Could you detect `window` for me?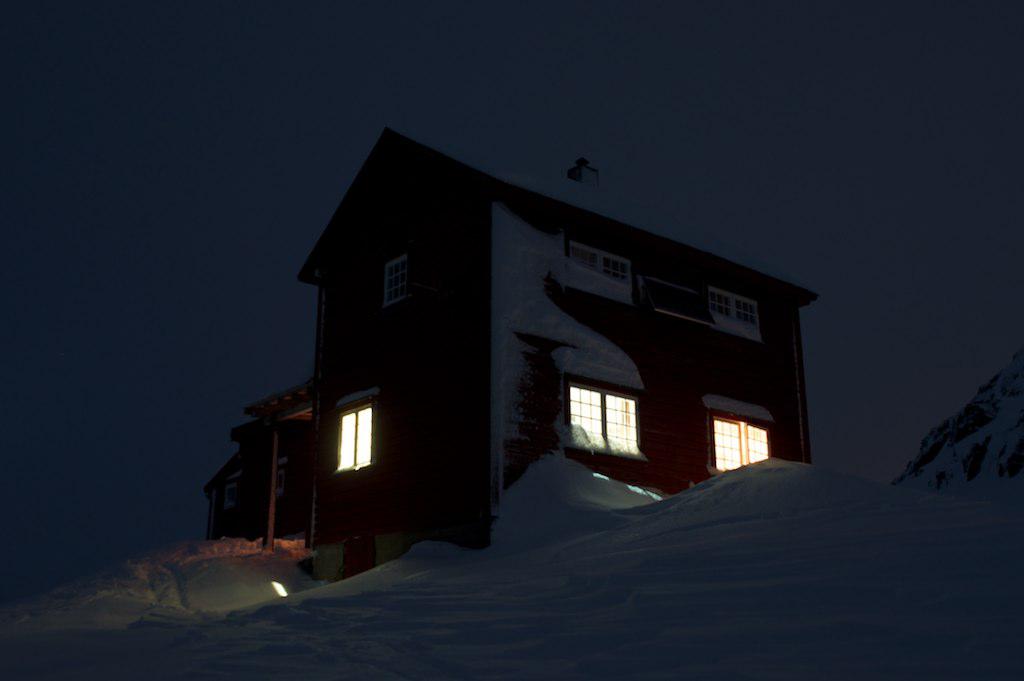
Detection result: (left=568, top=372, right=646, bottom=457).
